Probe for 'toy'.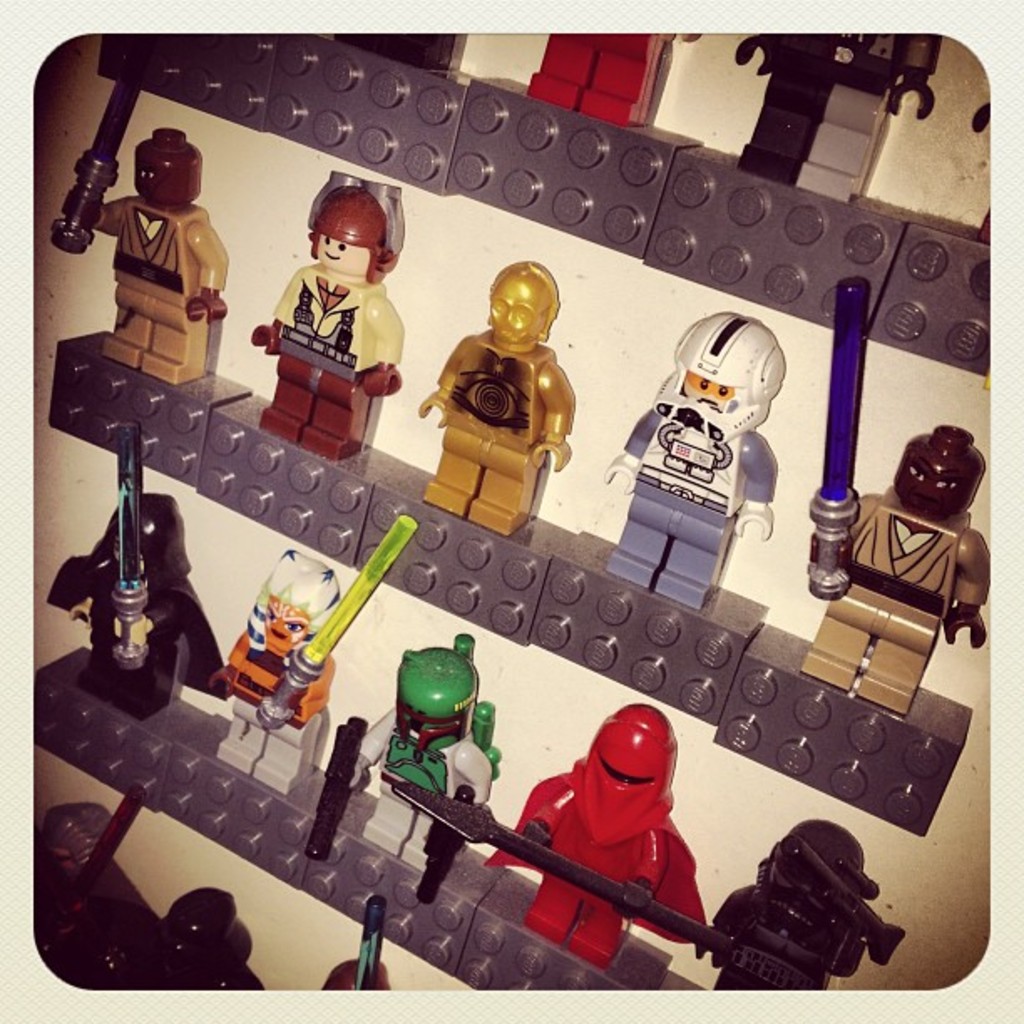
Probe result: bbox=(646, 144, 915, 330).
